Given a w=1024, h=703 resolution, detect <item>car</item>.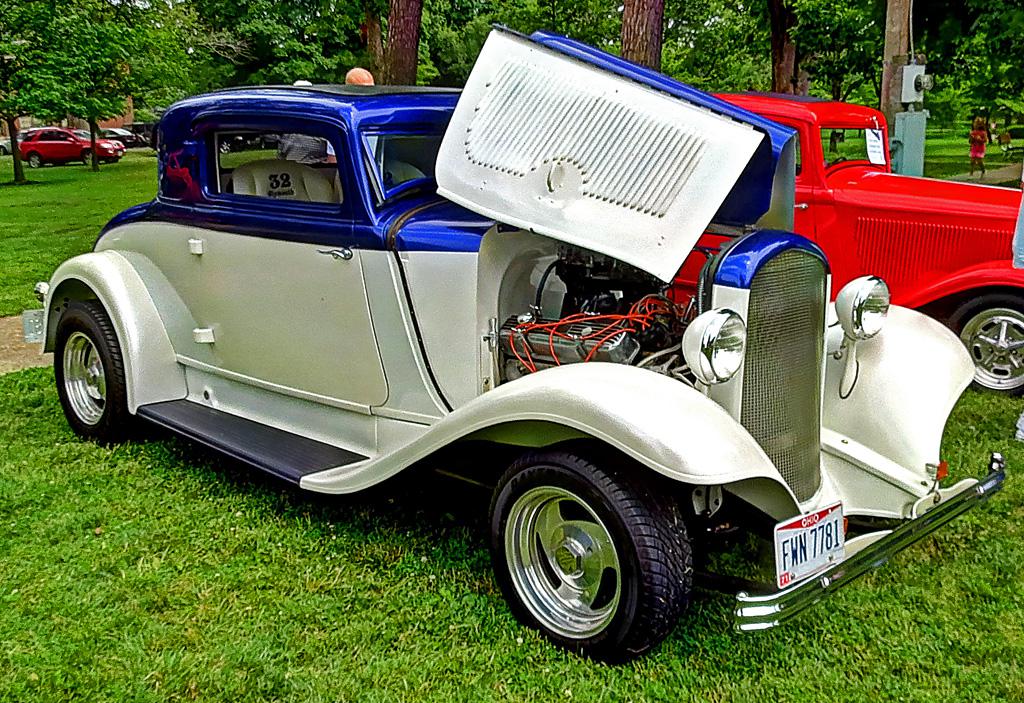
bbox=(21, 125, 122, 161).
